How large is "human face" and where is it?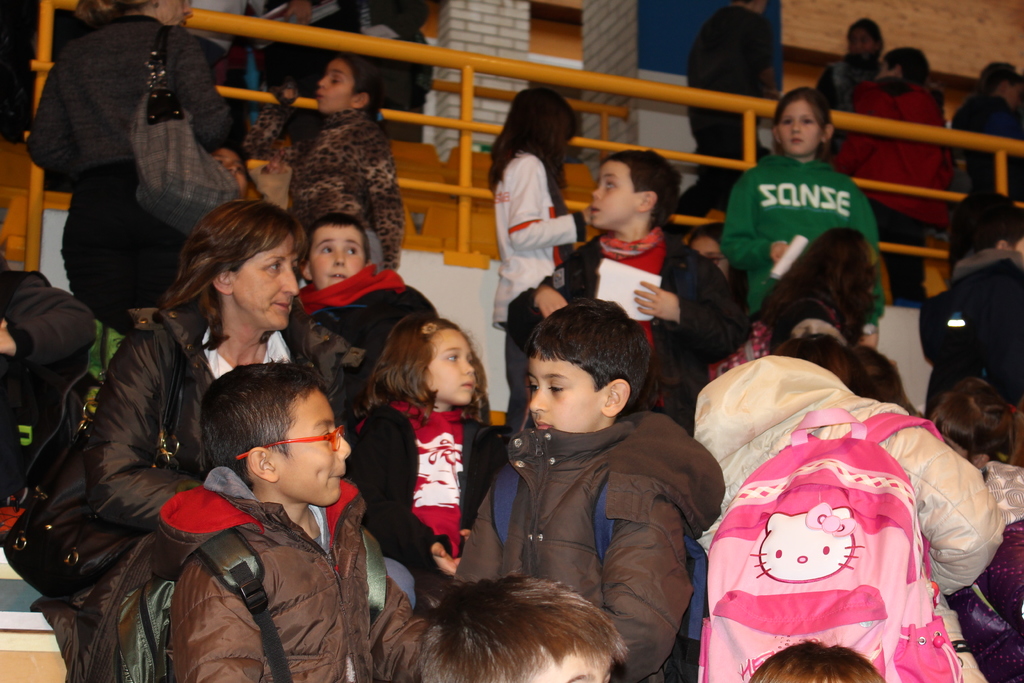
Bounding box: {"x1": 527, "y1": 356, "x2": 599, "y2": 427}.
